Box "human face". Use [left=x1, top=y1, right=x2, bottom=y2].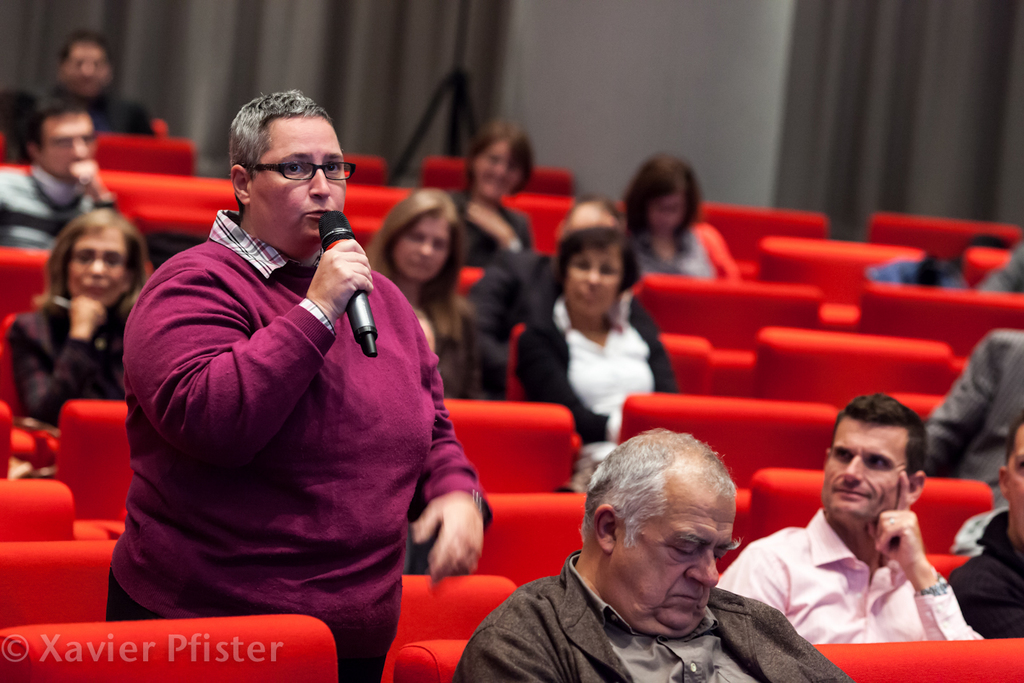
[left=65, top=46, right=108, bottom=94].
